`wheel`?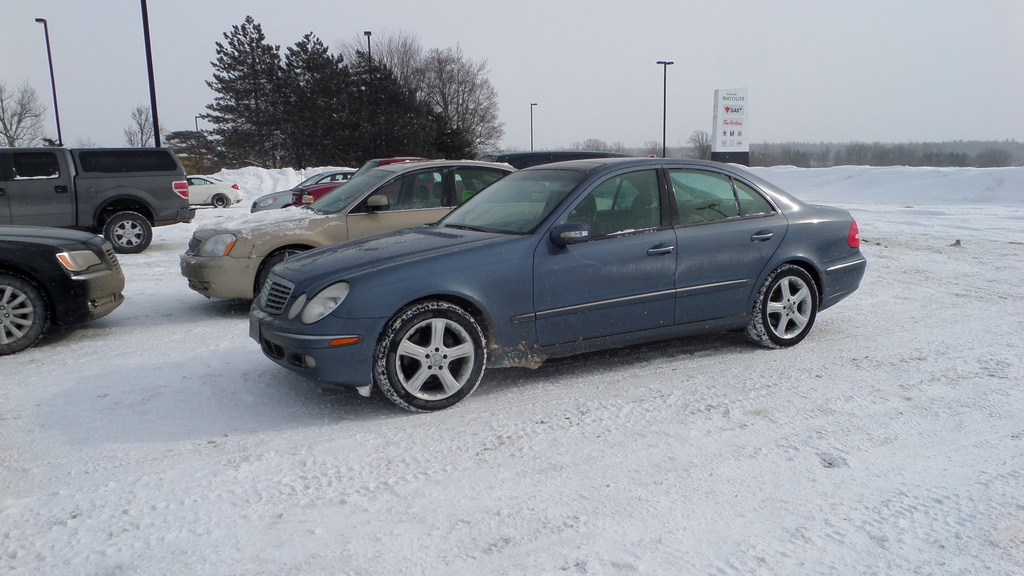
select_region(254, 245, 293, 301)
